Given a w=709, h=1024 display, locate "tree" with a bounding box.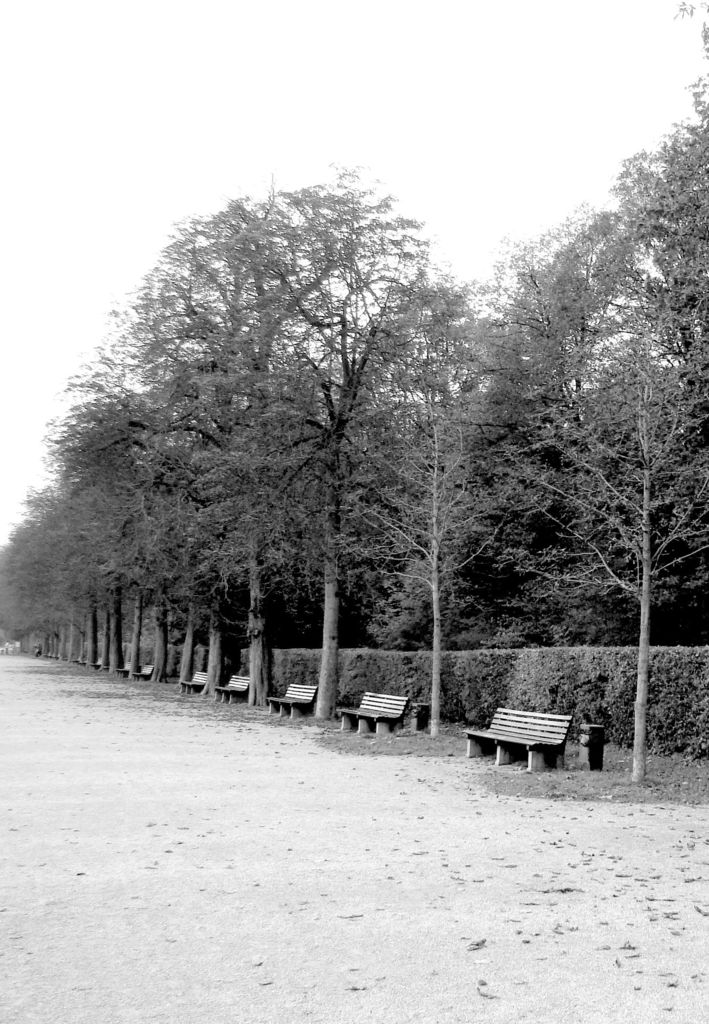
Located: (0,505,89,671).
